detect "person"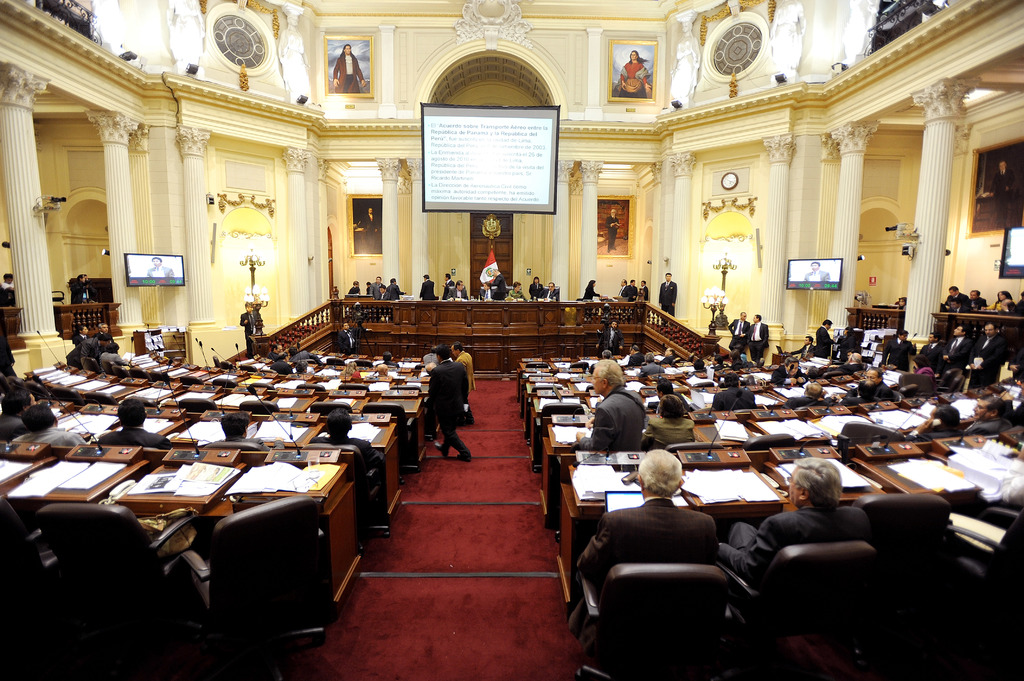
locate(310, 408, 384, 503)
